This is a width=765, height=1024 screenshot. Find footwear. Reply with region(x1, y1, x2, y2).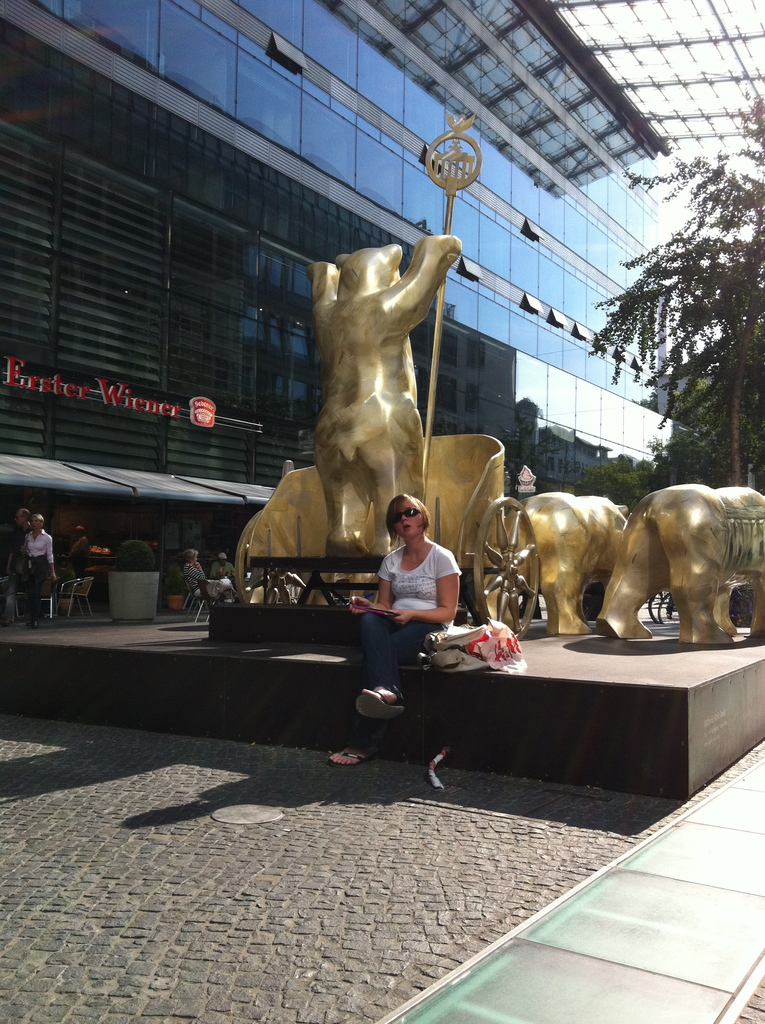
region(358, 691, 399, 719).
